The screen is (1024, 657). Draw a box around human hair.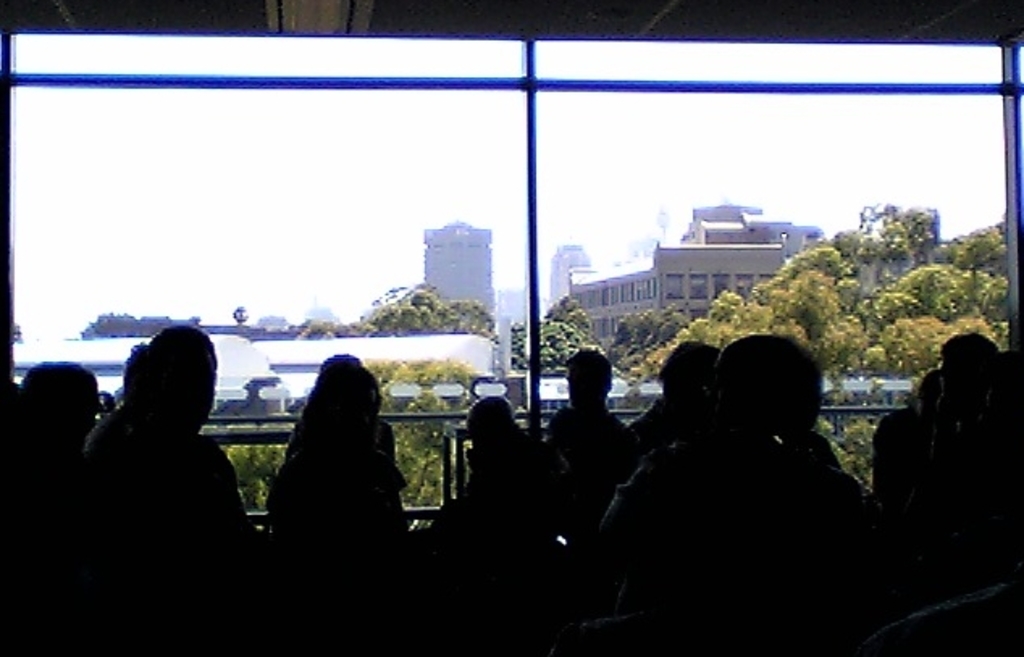
[left=283, top=352, right=378, bottom=458].
